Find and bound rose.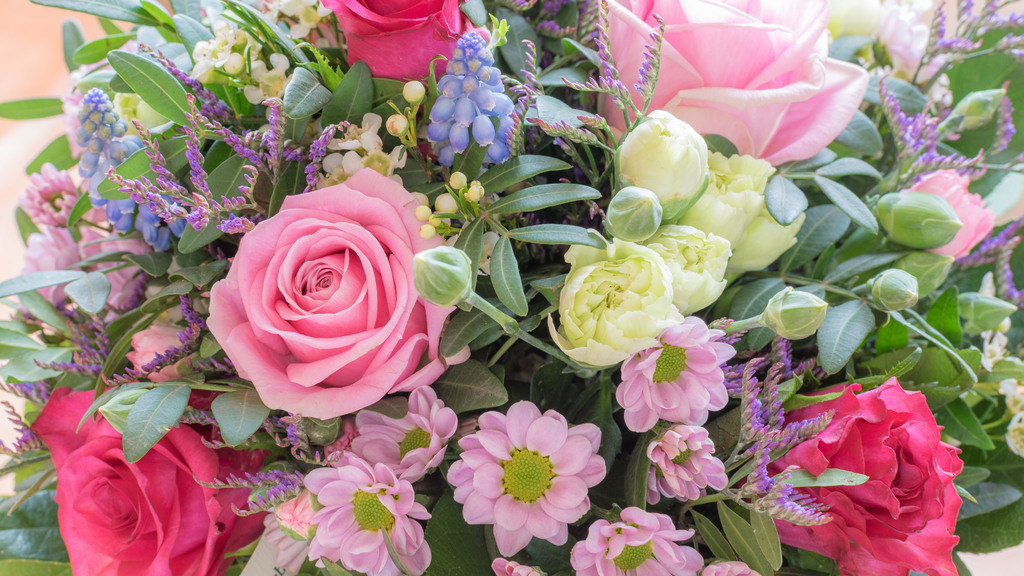
Bound: <bbox>319, 0, 495, 84</bbox>.
